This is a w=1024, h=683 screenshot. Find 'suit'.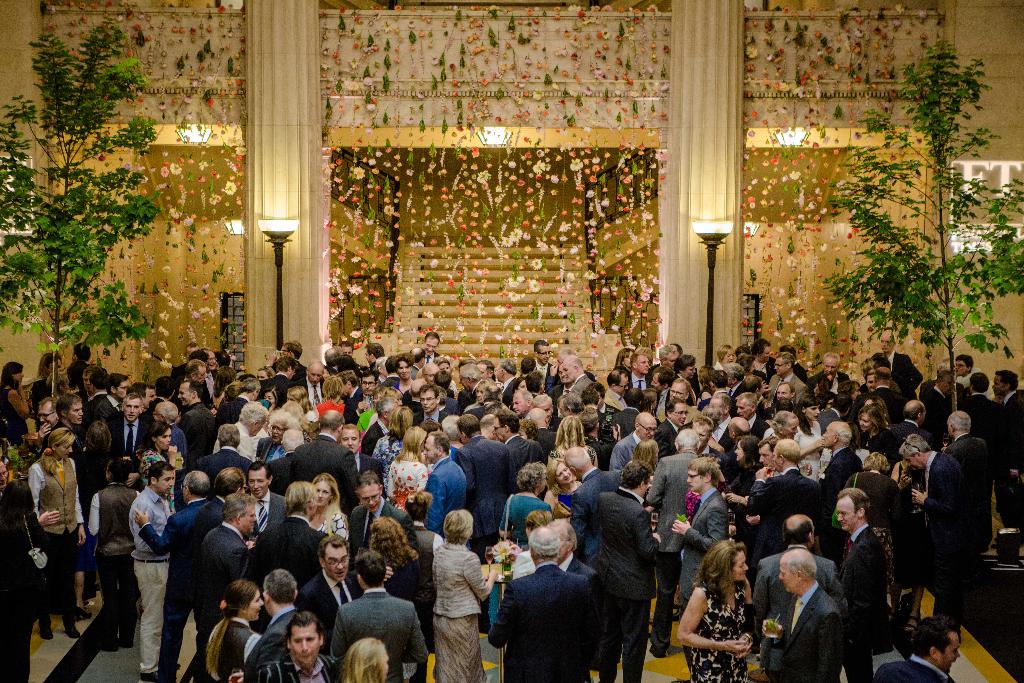
Bounding box: (289, 568, 362, 652).
